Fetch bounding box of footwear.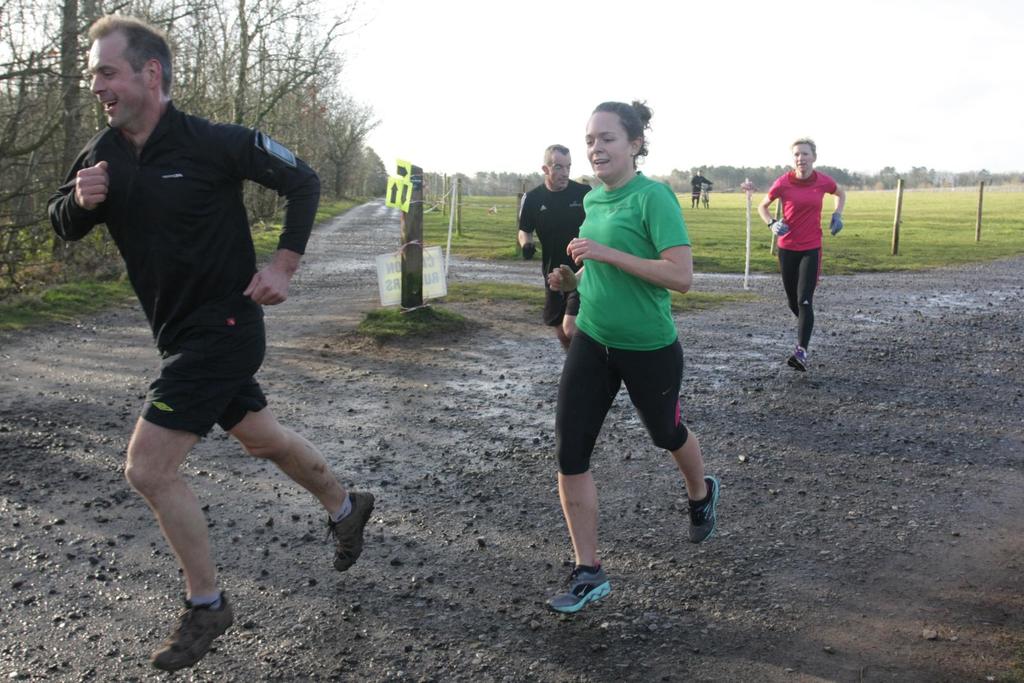
Bbox: x1=785 y1=346 x2=810 y2=372.
